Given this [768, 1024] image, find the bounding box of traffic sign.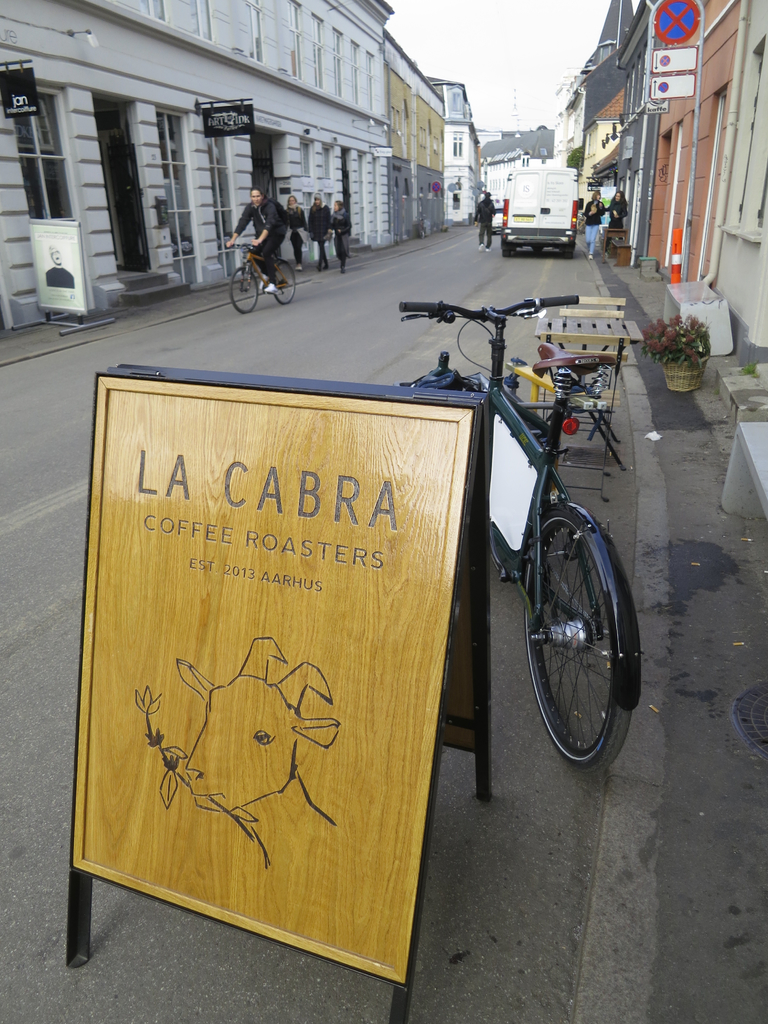
<region>650, 0, 700, 48</region>.
